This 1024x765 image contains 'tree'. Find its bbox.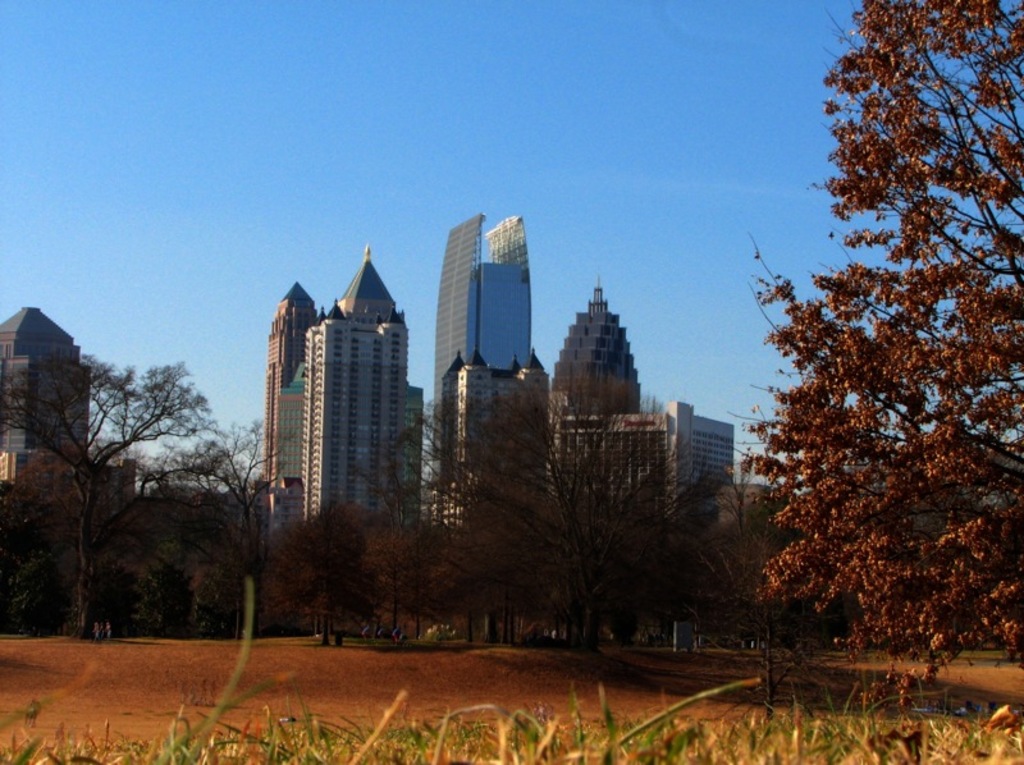
Rect(265, 493, 413, 656).
